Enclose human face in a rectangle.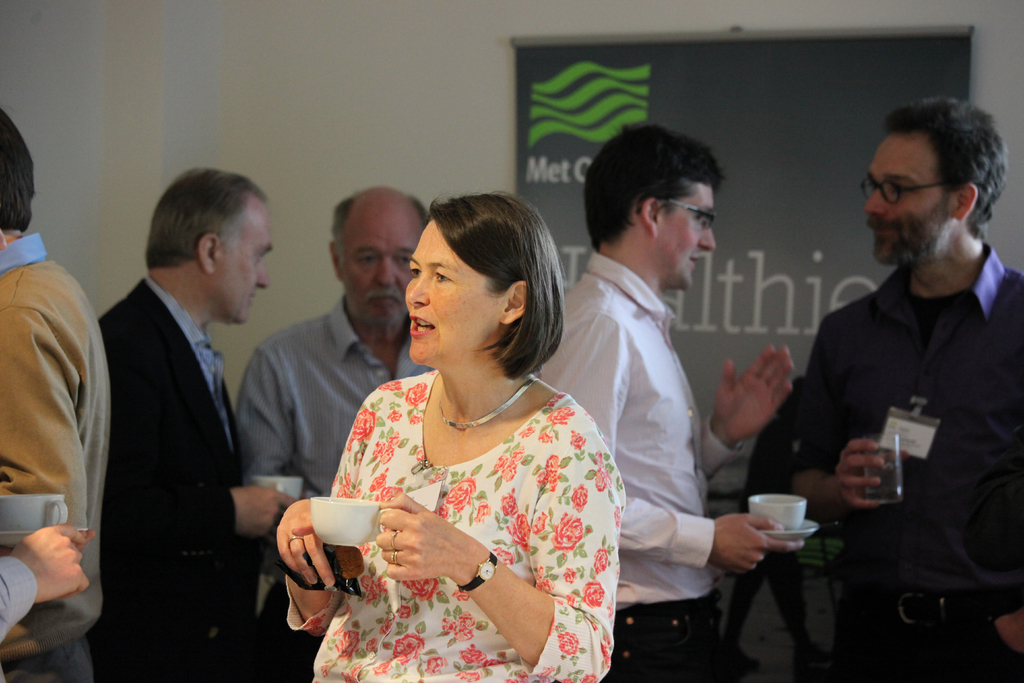
[x1=866, y1=142, x2=955, y2=266].
